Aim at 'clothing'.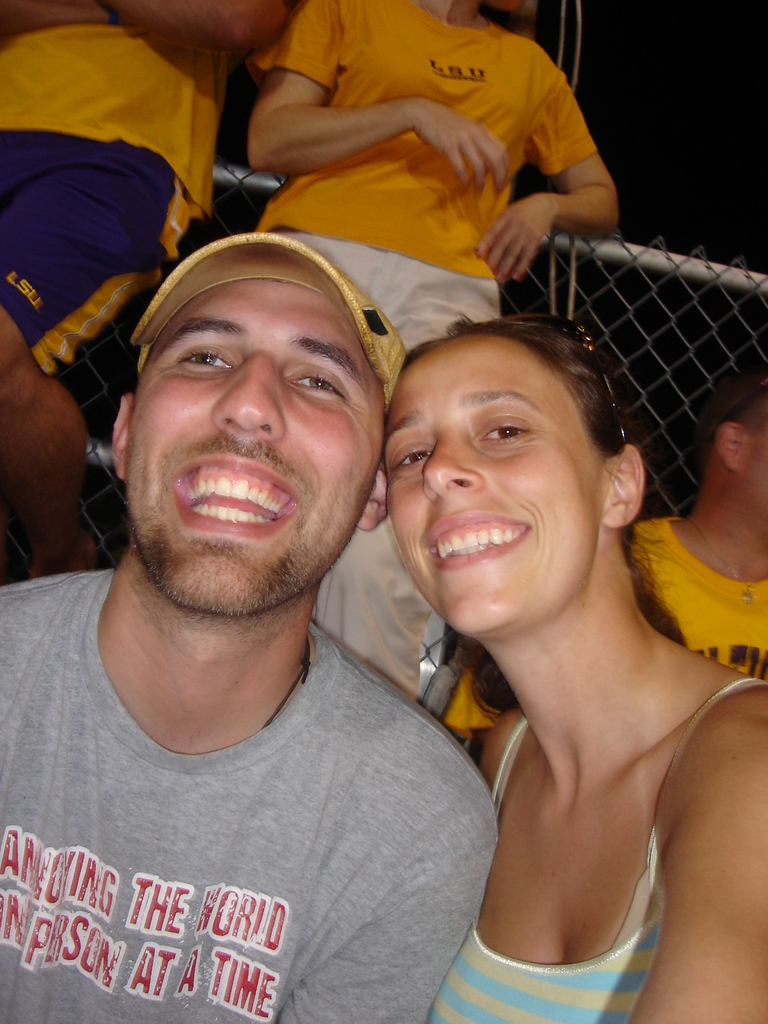
Aimed at Rect(424, 672, 760, 1023).
